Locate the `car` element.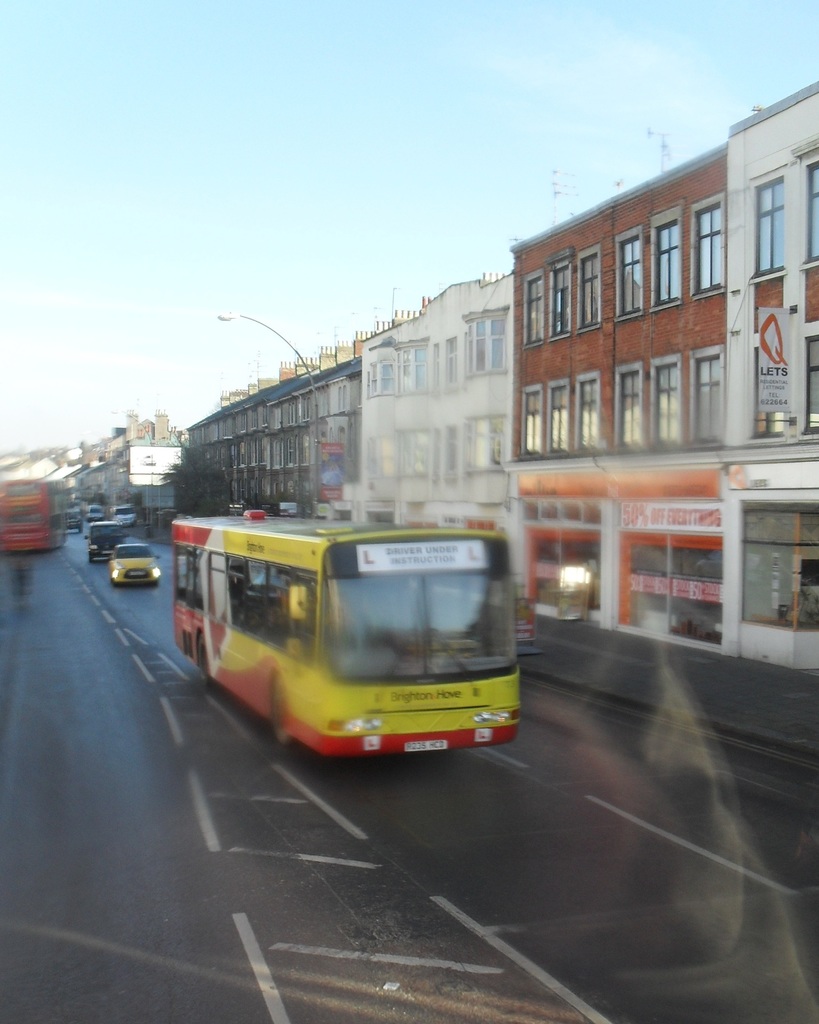
Element bbox: <bbox>107, 543, 163, 588</bbox>.
